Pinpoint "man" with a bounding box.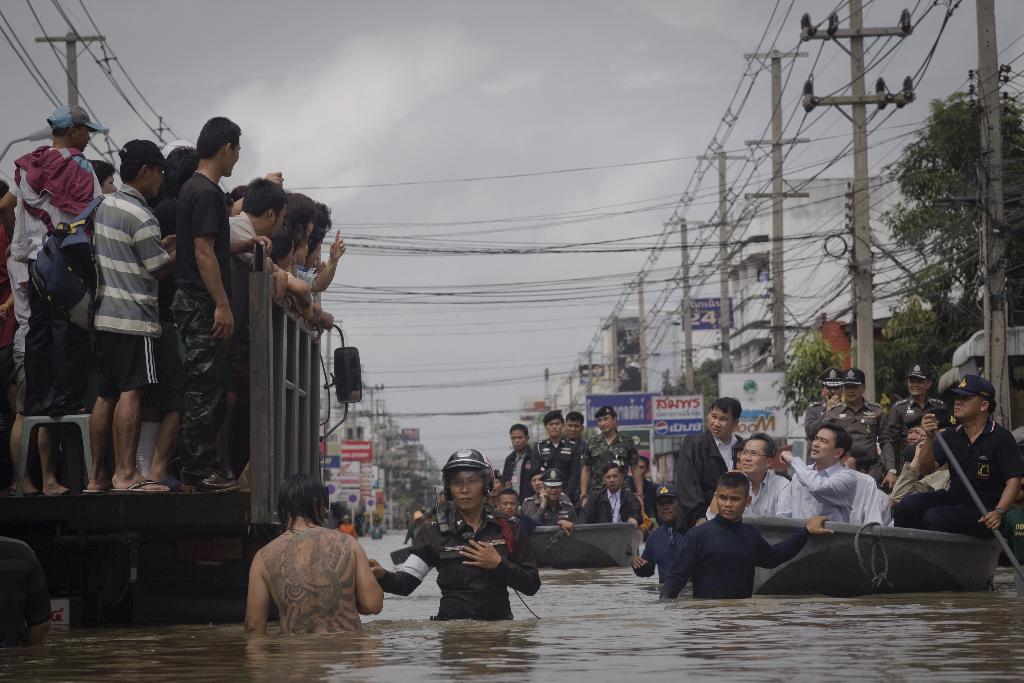
region(232, 185, 282, 261).
